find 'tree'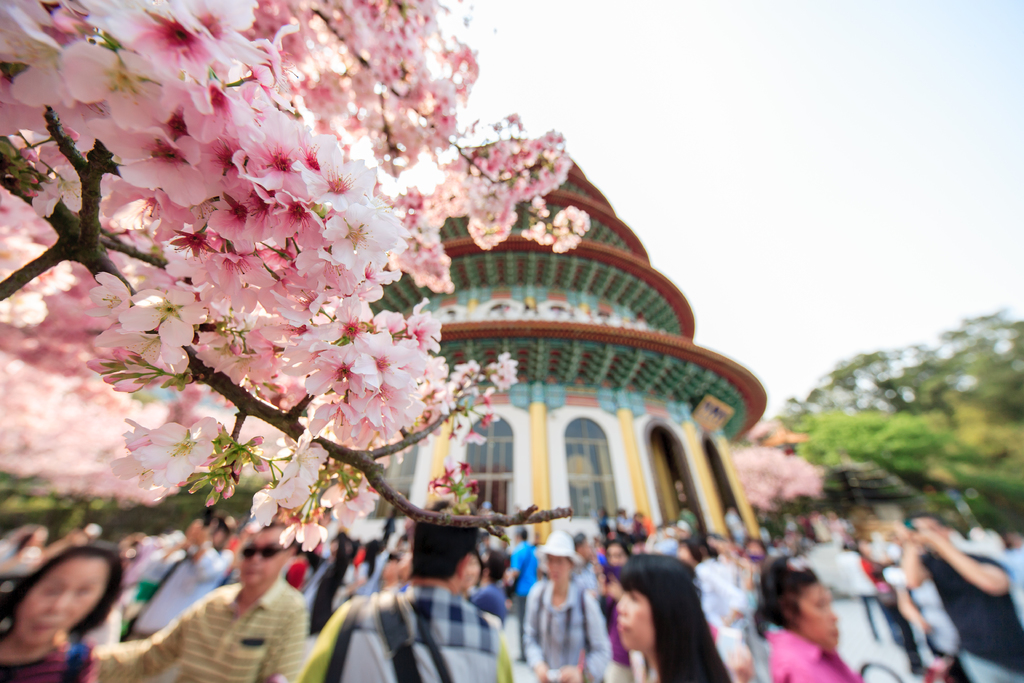
(0,0,582,547)
